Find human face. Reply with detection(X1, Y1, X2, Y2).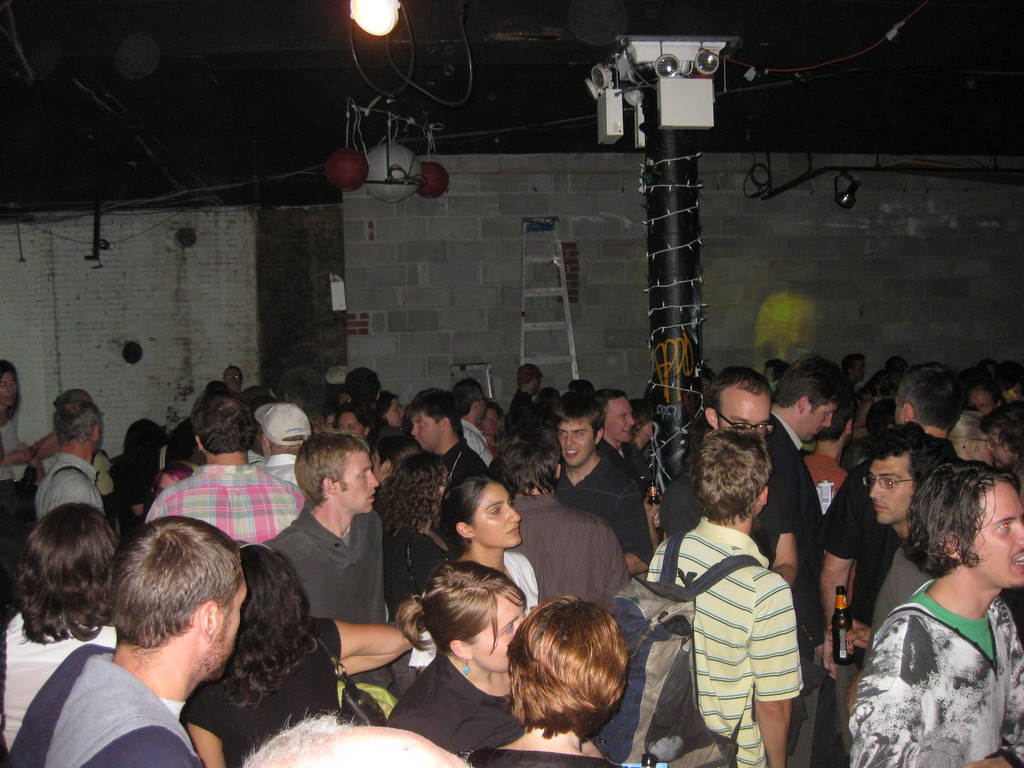
detection(338, 413, 364, 434).
